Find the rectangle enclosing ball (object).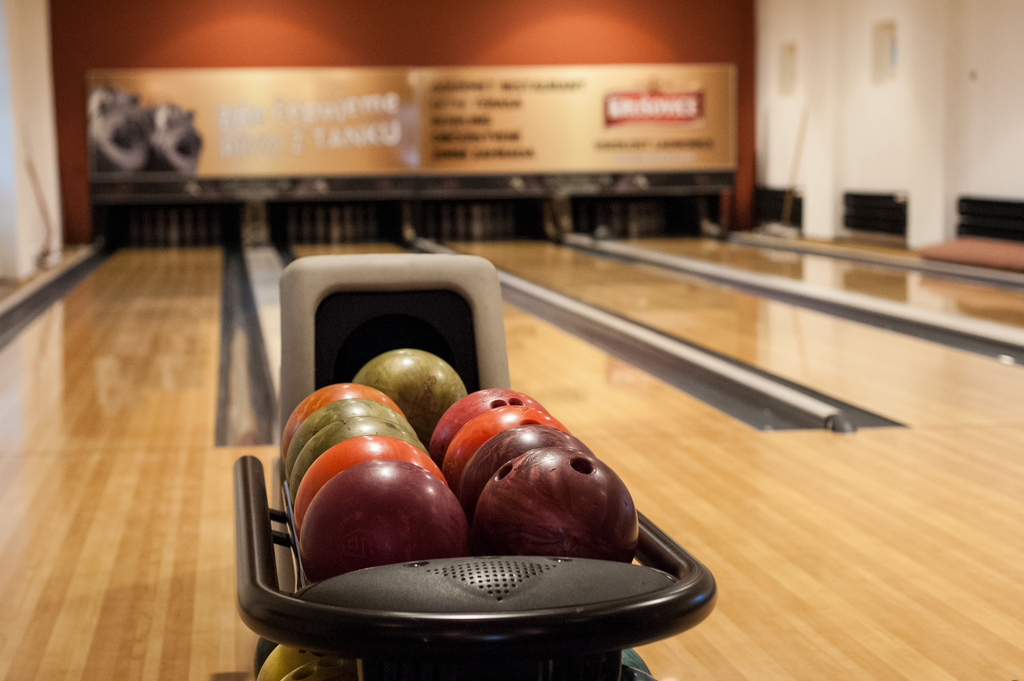
(x1=621, y1=646, x2=655, y2=680).
